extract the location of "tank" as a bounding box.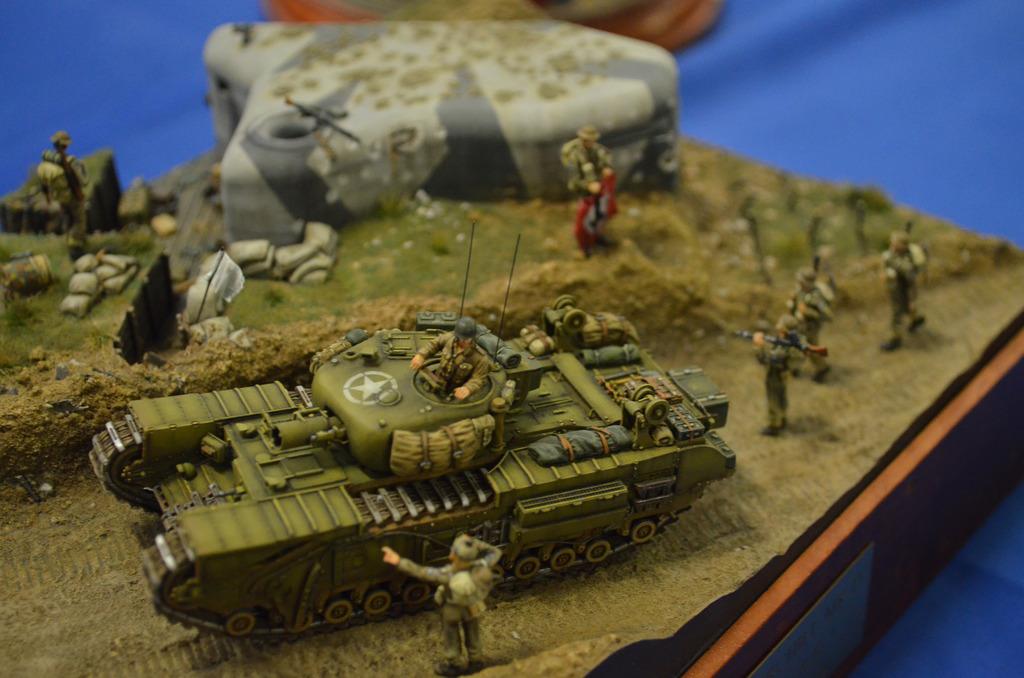
[89,221,740,642].
